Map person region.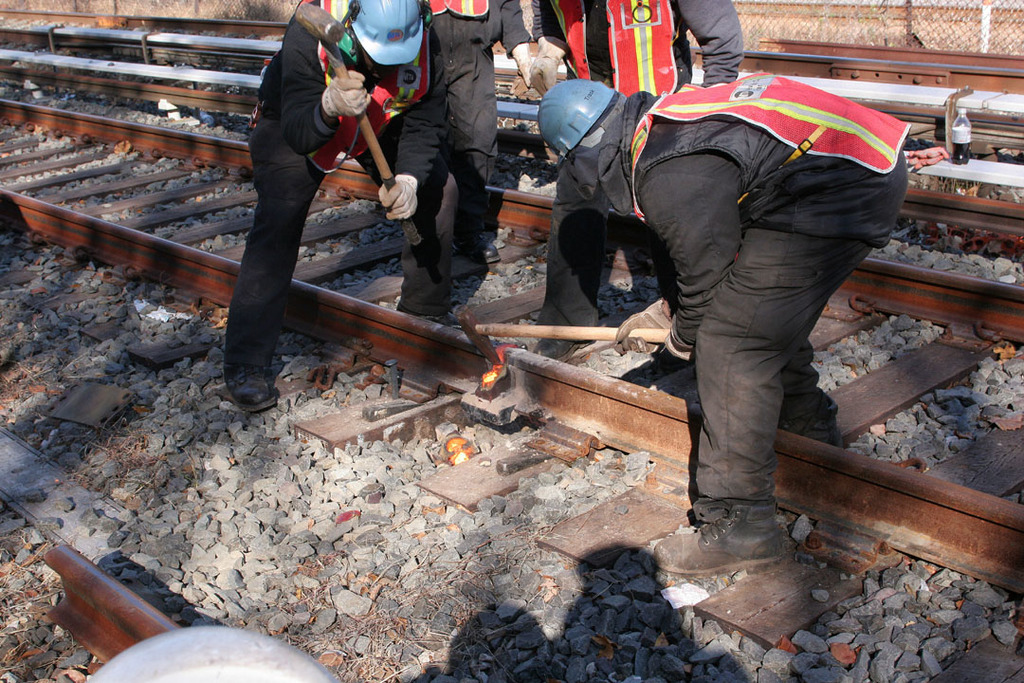
Mapped to (218, 7, 432, 391).
